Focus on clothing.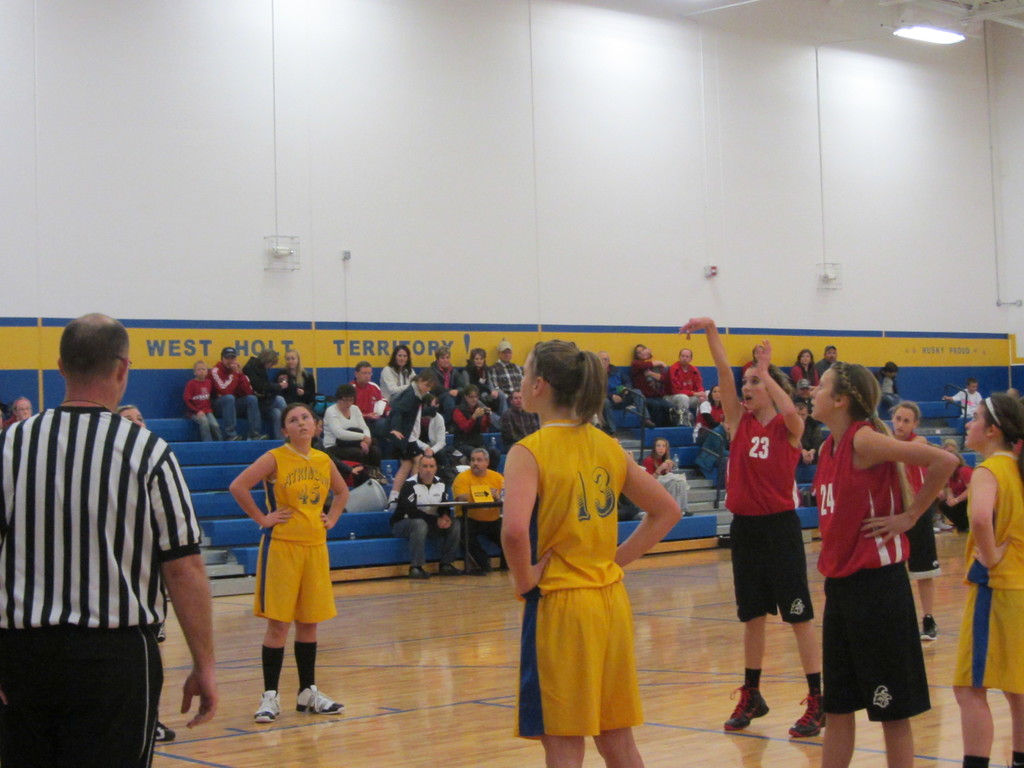
Focused at [x1=788, y1=365, x2=815, y2=382].
